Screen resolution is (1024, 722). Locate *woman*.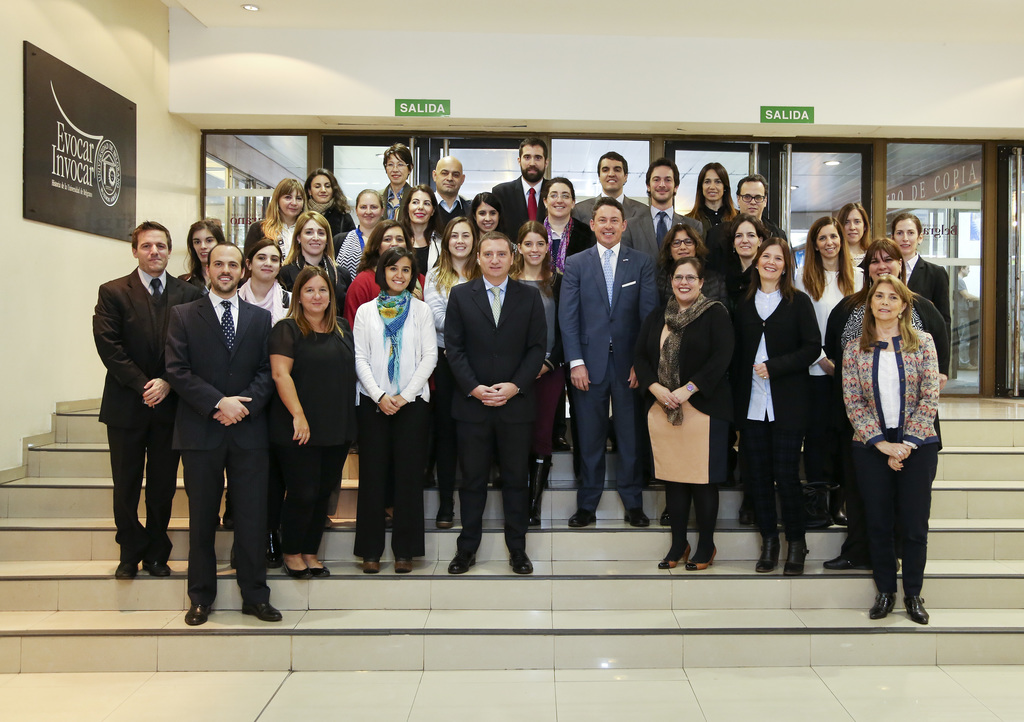
bbox(467, 188, 525, 264).
